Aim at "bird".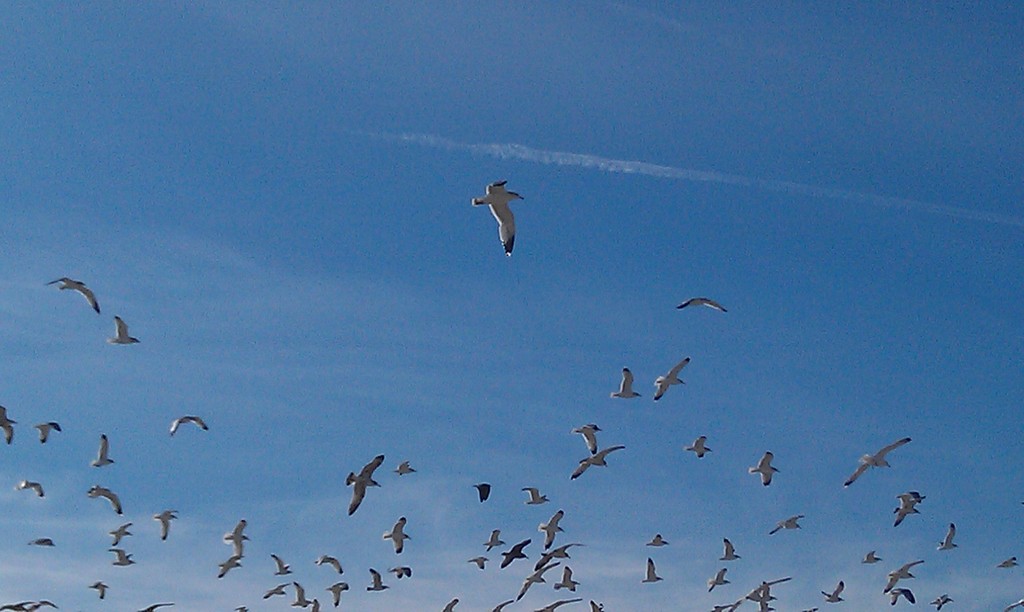
Aimed at locate(326, 581, 349, 610).
